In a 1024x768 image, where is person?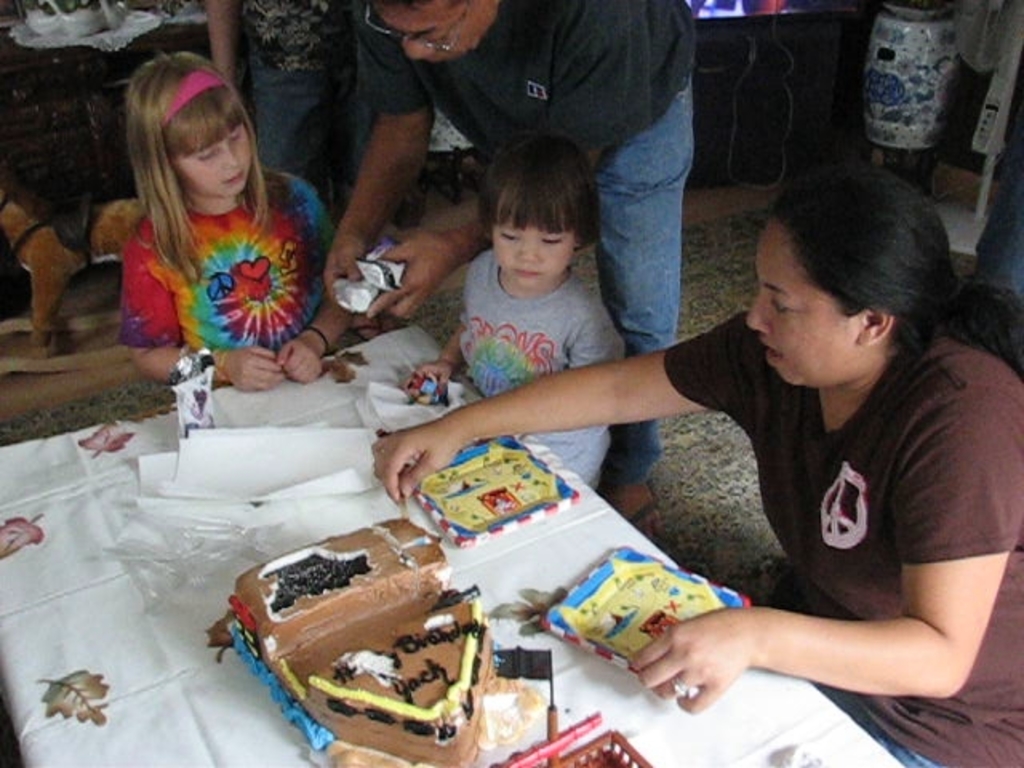
pyautogui.locateOnScreen(192, 0, 347, 278).
